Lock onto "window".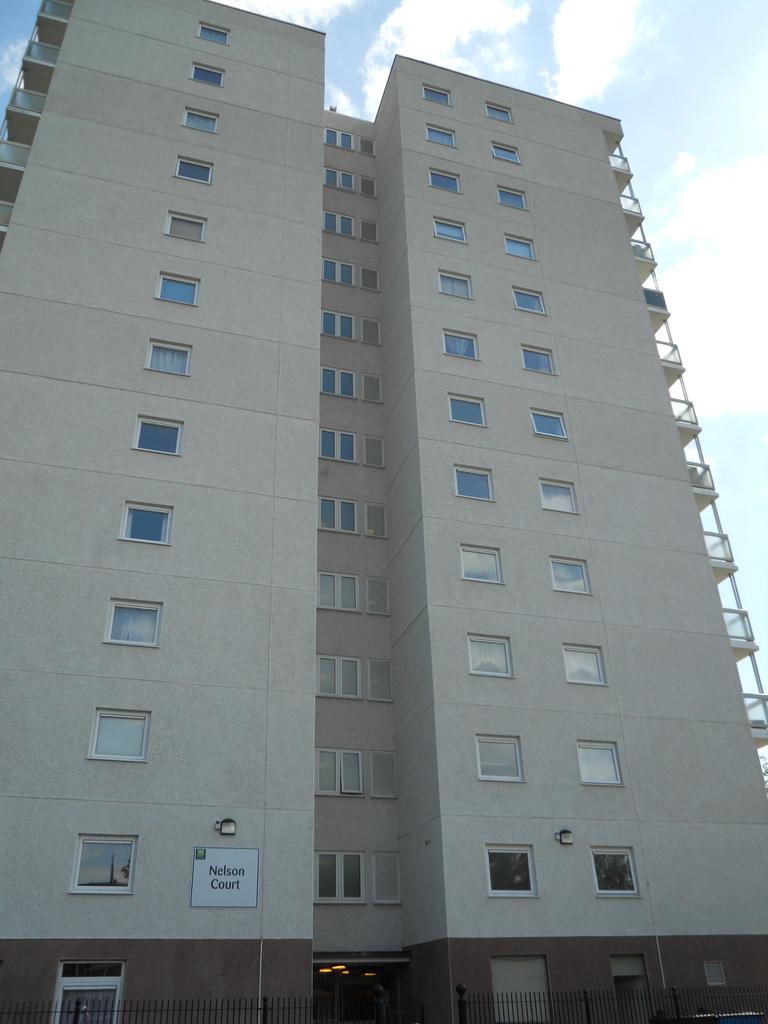
Locked: (left=357, top=138, right=378, bottom=154).
